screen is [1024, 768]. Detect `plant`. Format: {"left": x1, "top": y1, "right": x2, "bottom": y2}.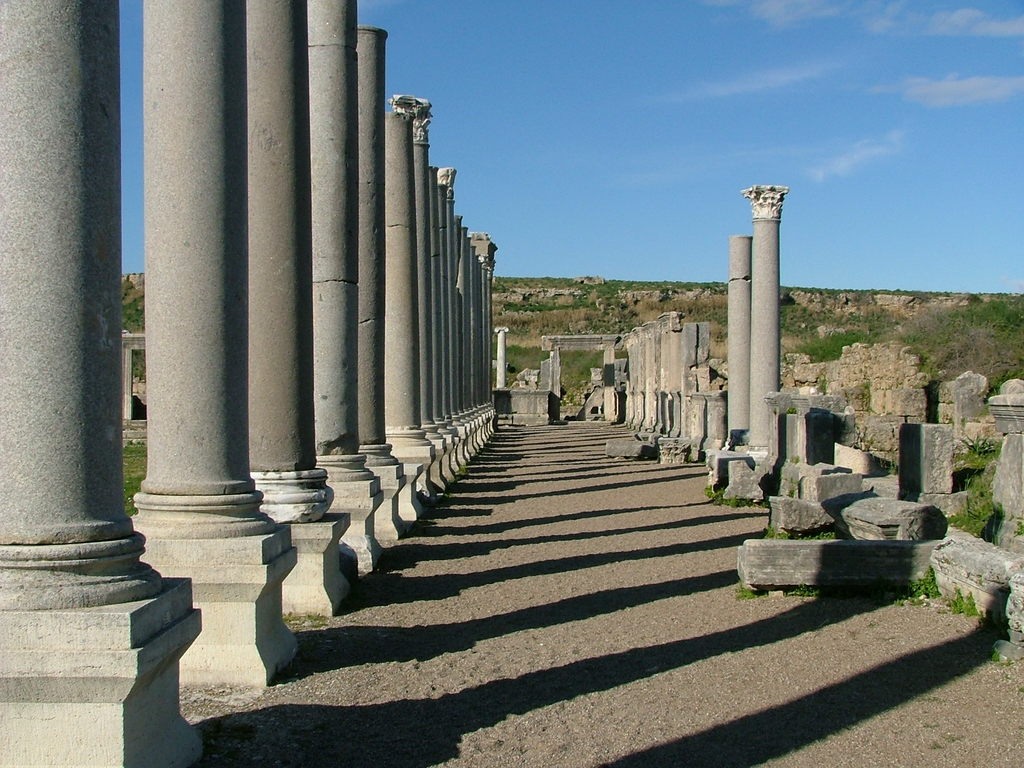
{"left": 781, "top": 481, "right": 810, "bottom": 502}.
